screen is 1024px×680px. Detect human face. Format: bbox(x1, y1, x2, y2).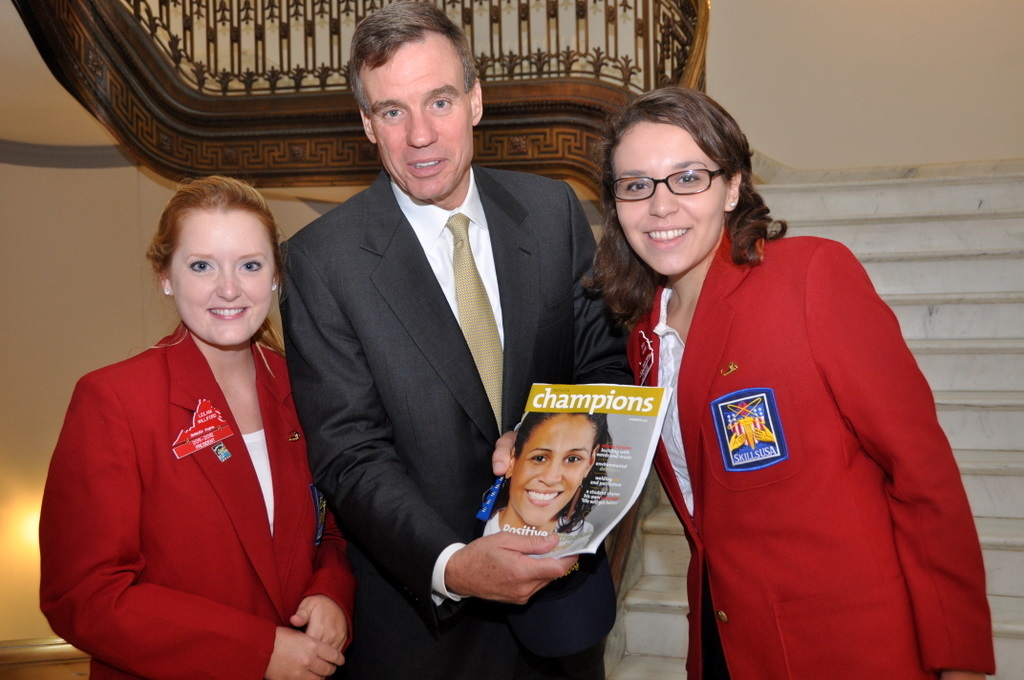
bbox(174, 212, 273, 347).
